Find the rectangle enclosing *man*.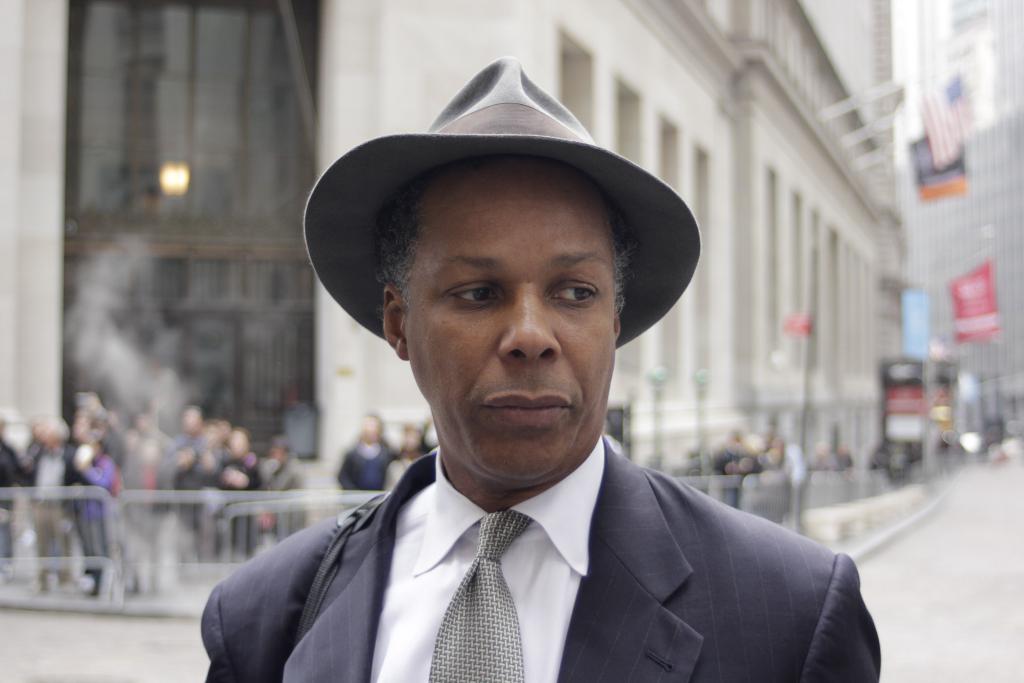
0:415:32:573.
